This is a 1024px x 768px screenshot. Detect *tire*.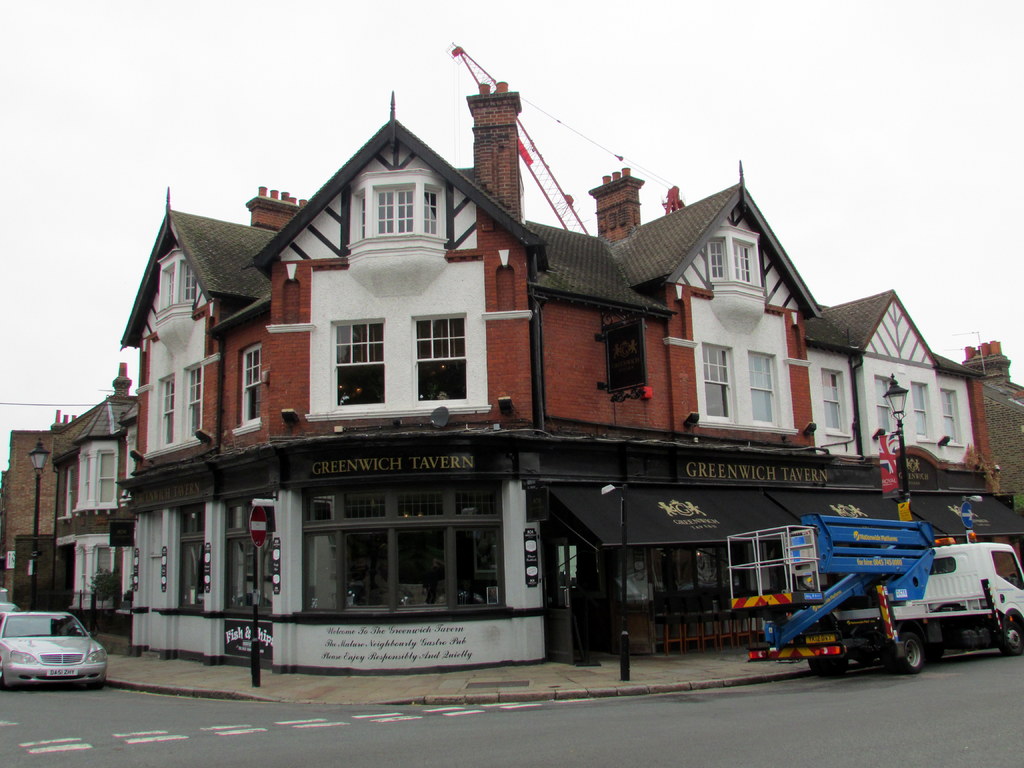
select_region(927, 639, 943, 663).
